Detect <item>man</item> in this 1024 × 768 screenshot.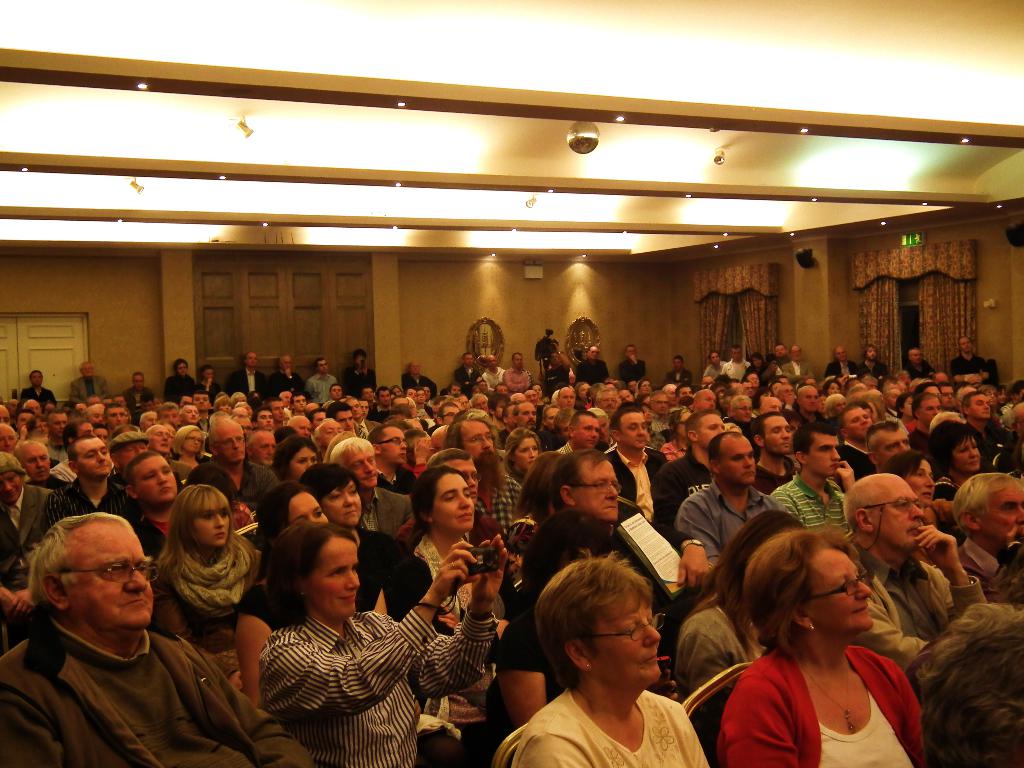
Detection: <region>182, 403, 202, 426</region>.
